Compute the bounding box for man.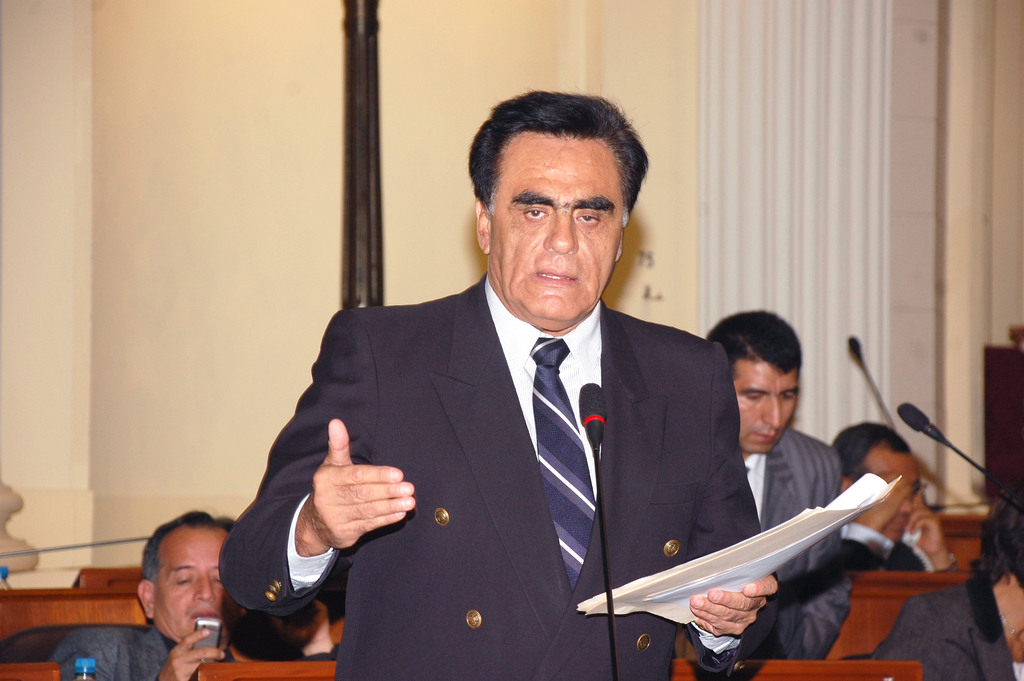
<region>865, 478, 1023, 680</region>.
